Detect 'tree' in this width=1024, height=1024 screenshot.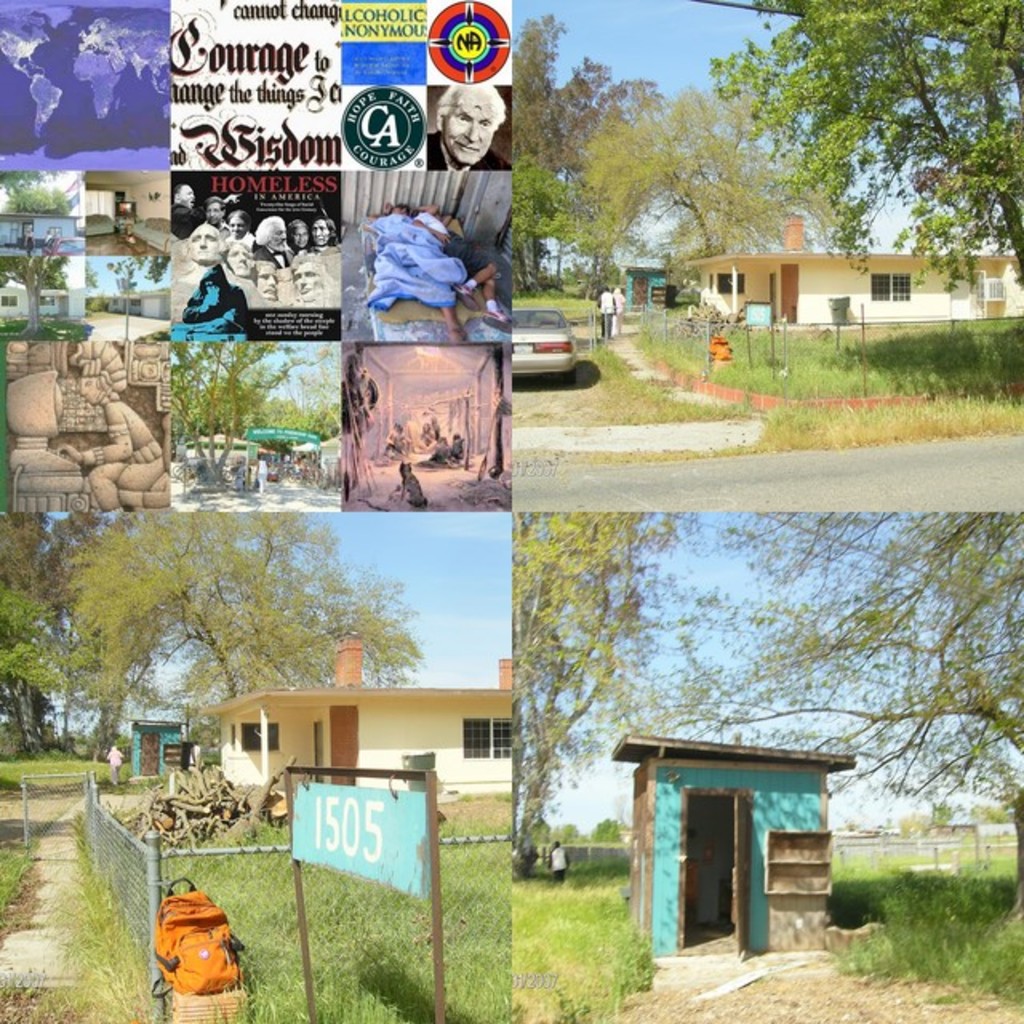
Detection: select_region(509, 509, 738, 872).
